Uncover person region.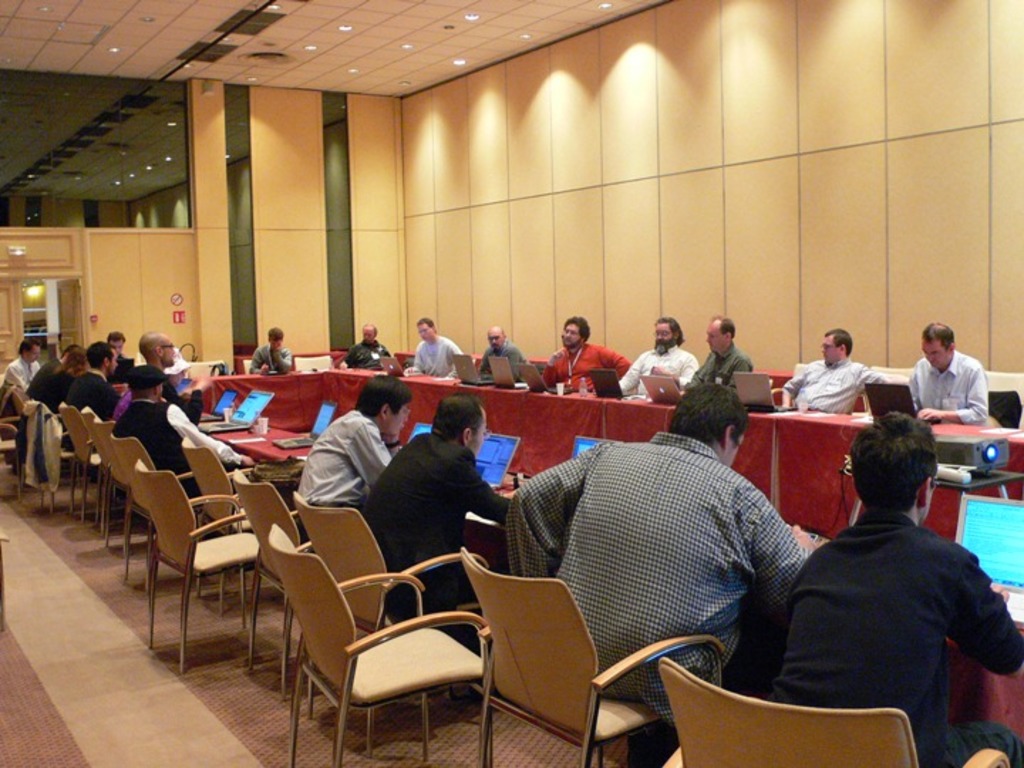
Uncovered: box=[397, 307, 459, 400].
